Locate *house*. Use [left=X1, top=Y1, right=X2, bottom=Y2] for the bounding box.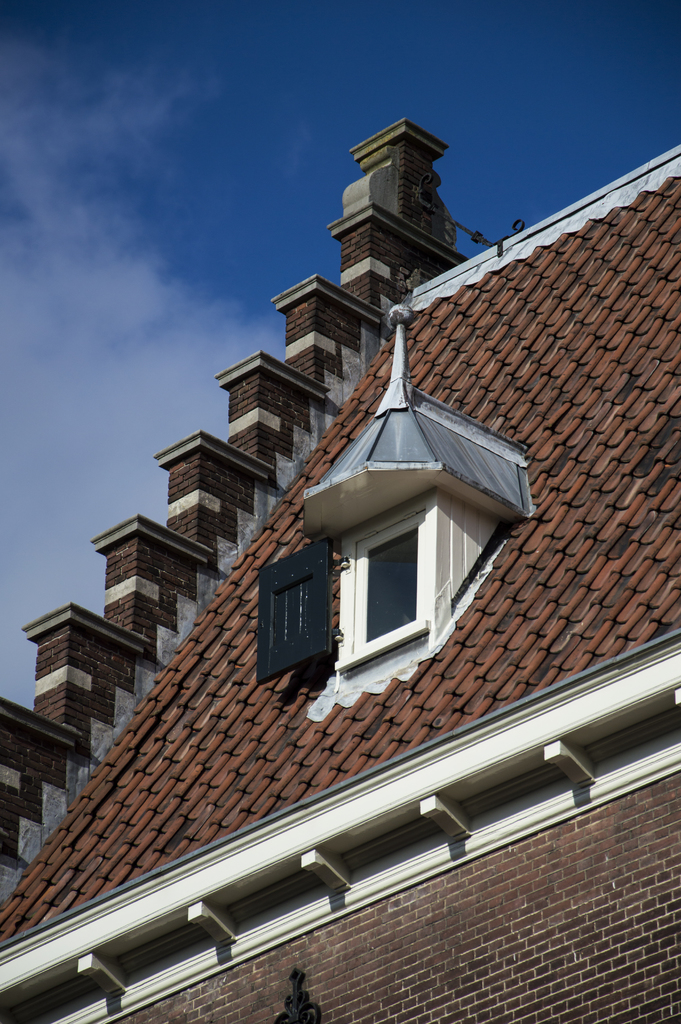
[left=0, top=116, right=680, bottom=1023].
